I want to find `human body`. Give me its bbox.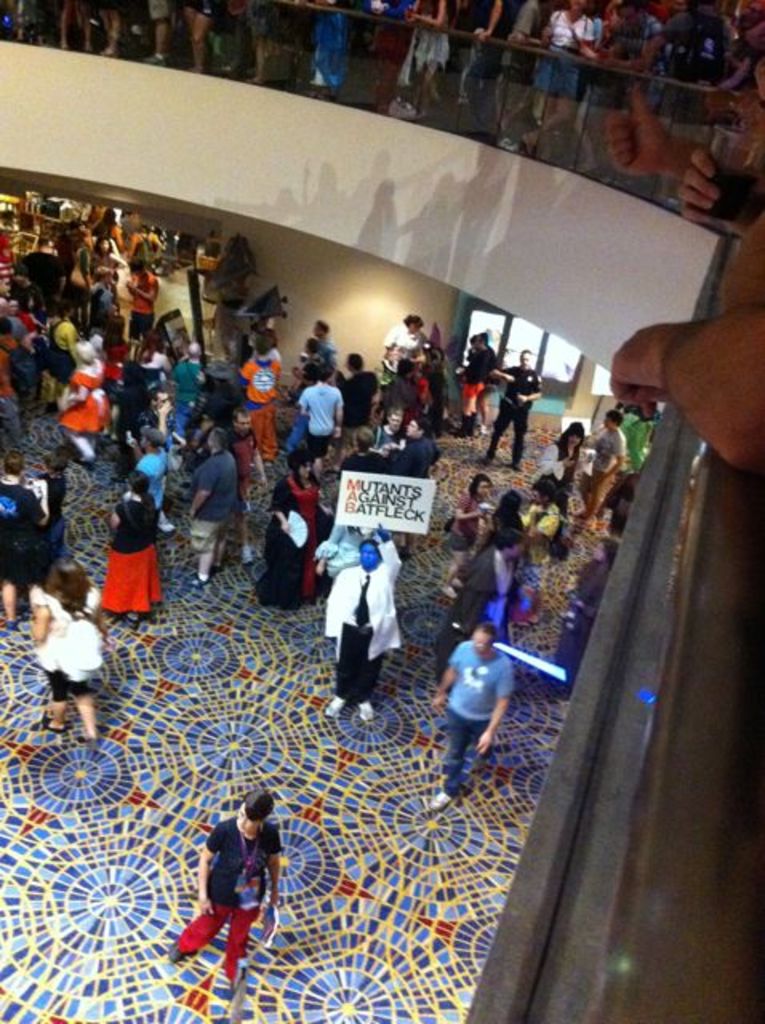
37 474 64 565.
